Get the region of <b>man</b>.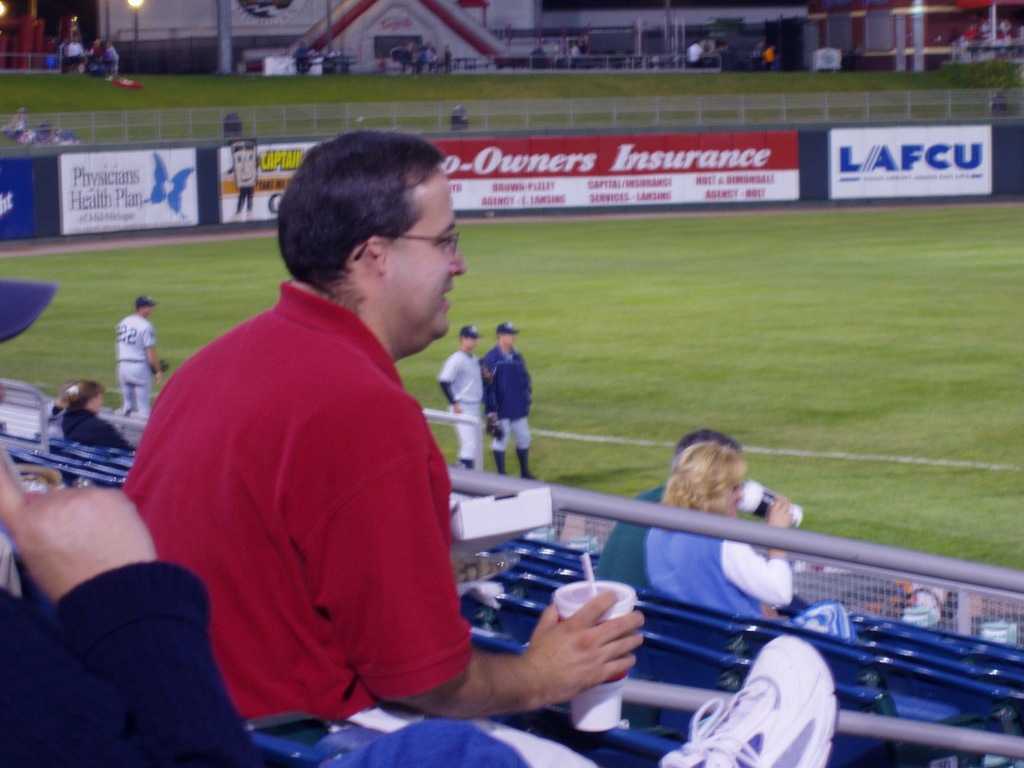
crop(115, 156, 541, 744).
